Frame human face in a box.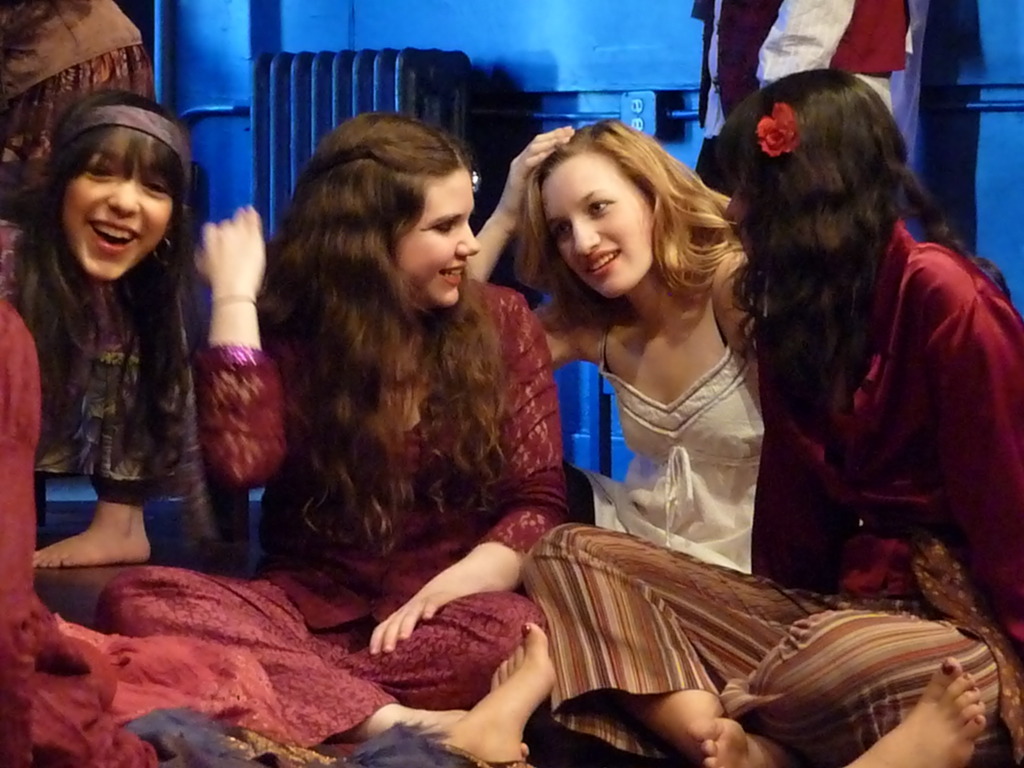
{"x1": 544, "y1": 157, "x2": 654, "y2": 299}.
